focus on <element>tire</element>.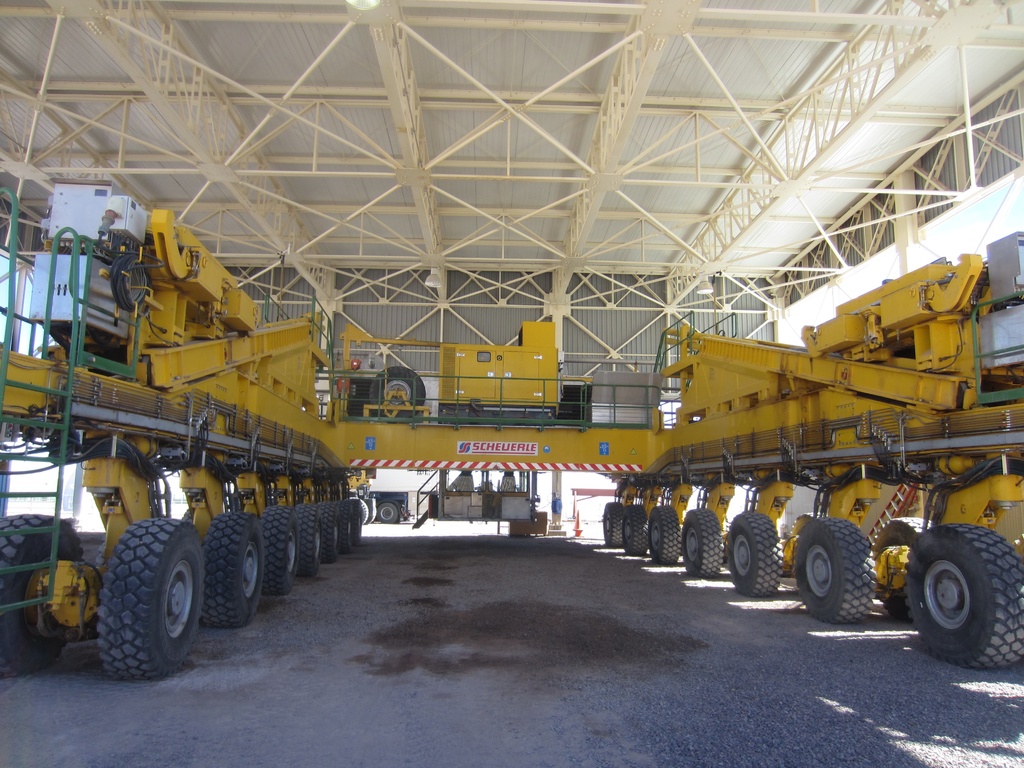
Focused at 599,499,626,545.
